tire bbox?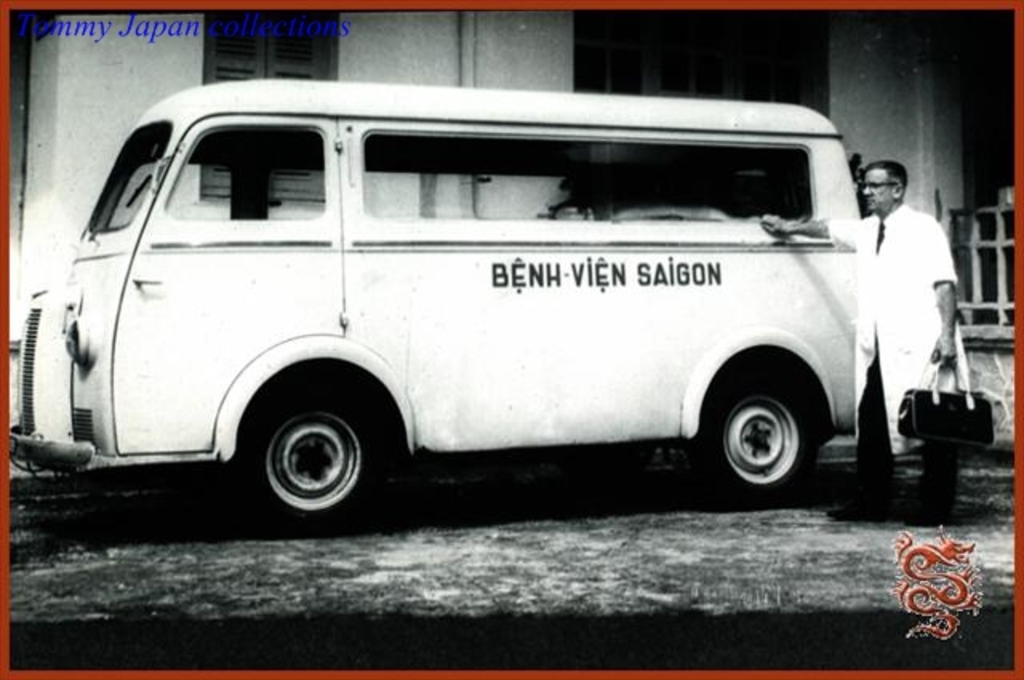
locate(227, 386, 395, 525)
